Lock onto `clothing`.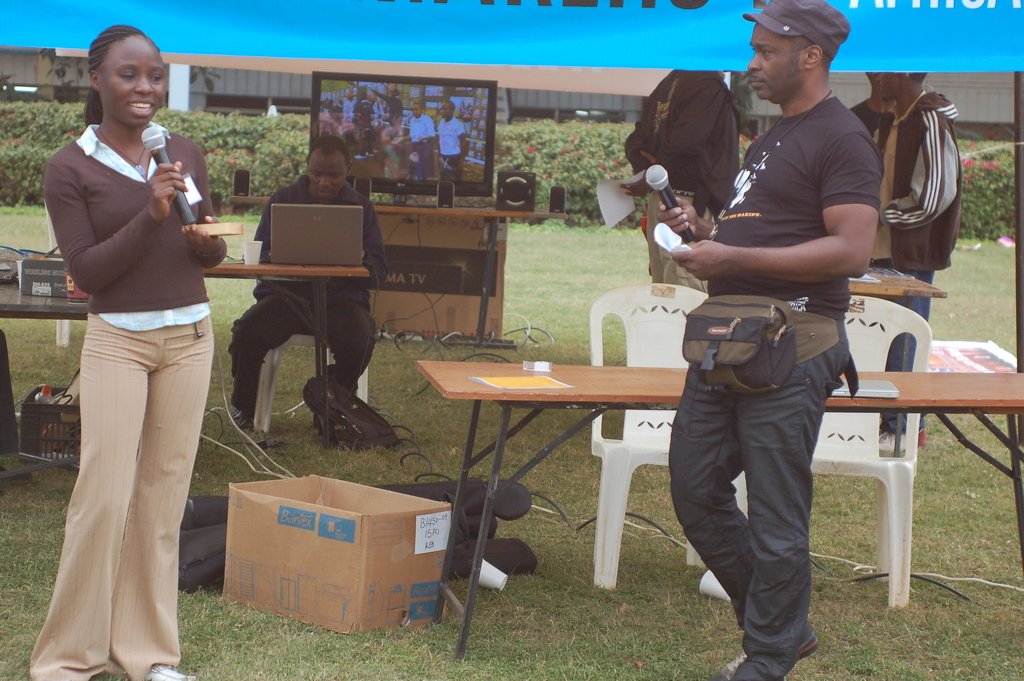
Locked: (709,97,879,324).
